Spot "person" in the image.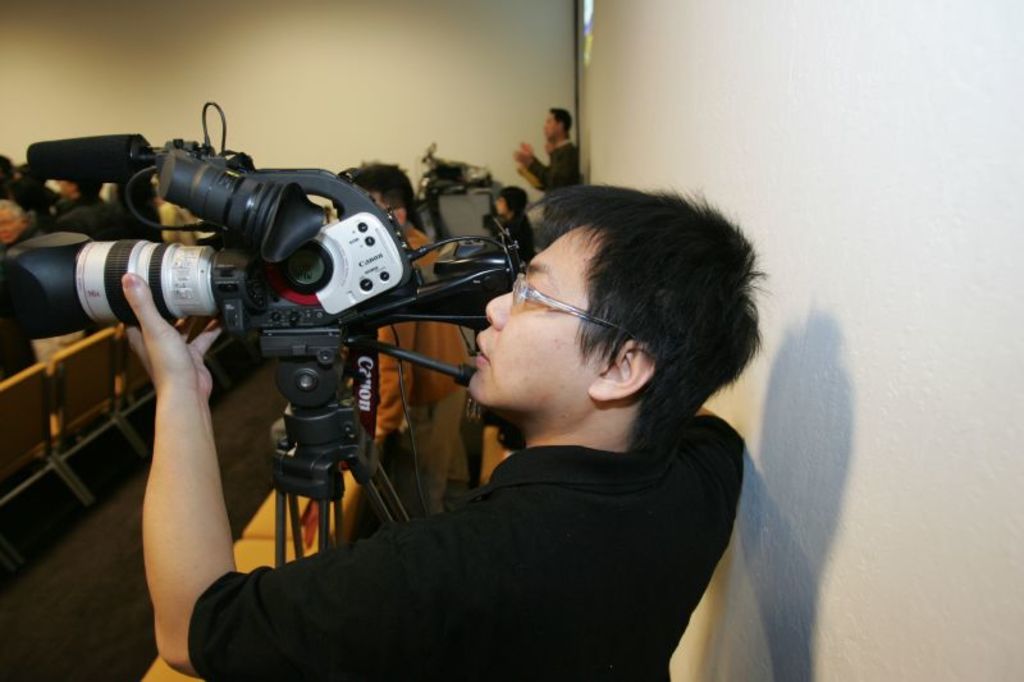
"person" found at bbox=[221, 182, 777, 681].
